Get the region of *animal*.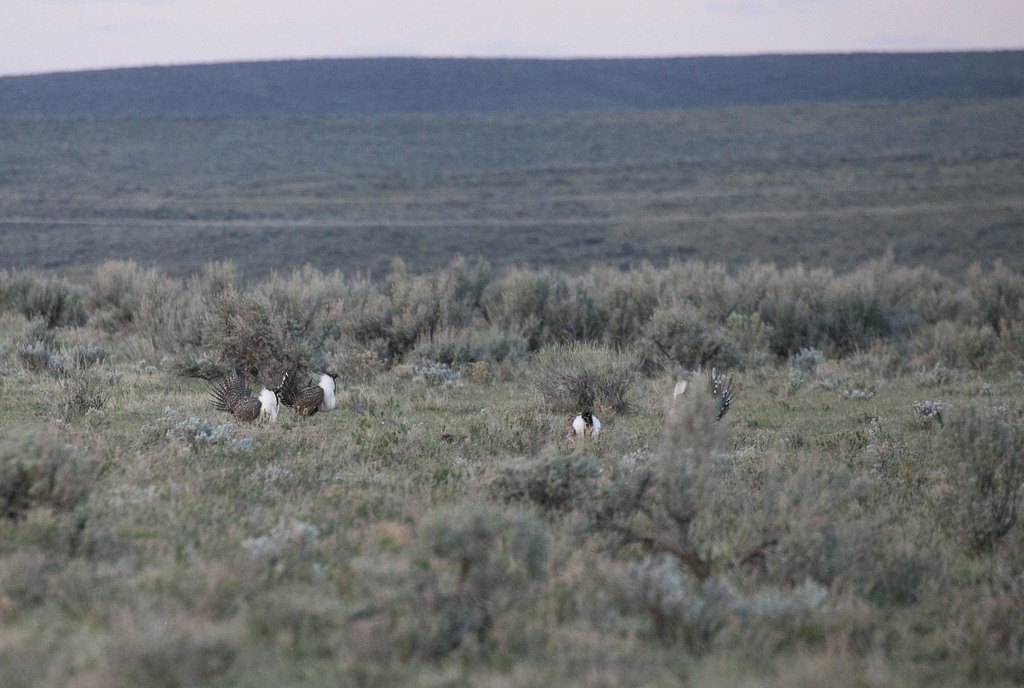
select_region(289, 369, 339, 426).
